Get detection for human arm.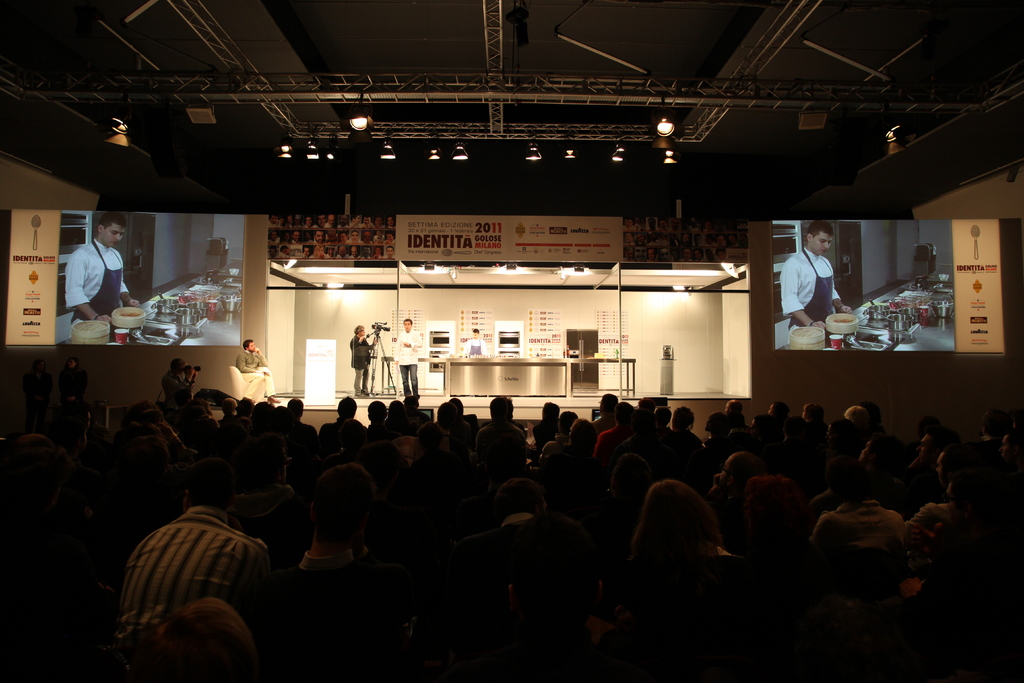
Detection: bbox(119, 259, 135, 311).
